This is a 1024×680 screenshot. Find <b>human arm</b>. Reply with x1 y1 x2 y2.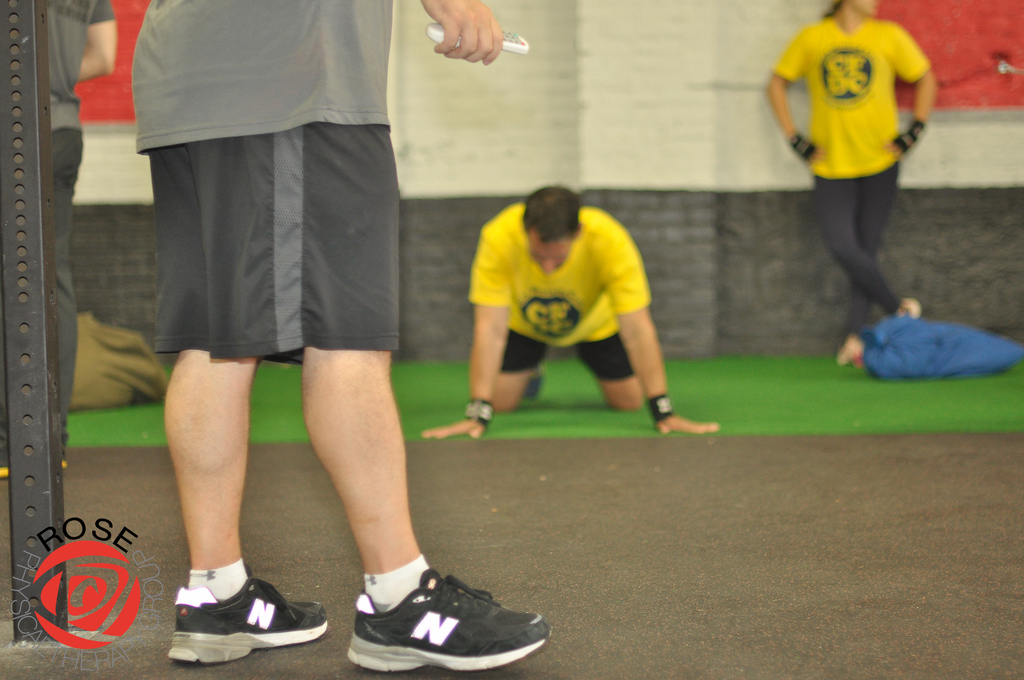
756 24 817 163.
